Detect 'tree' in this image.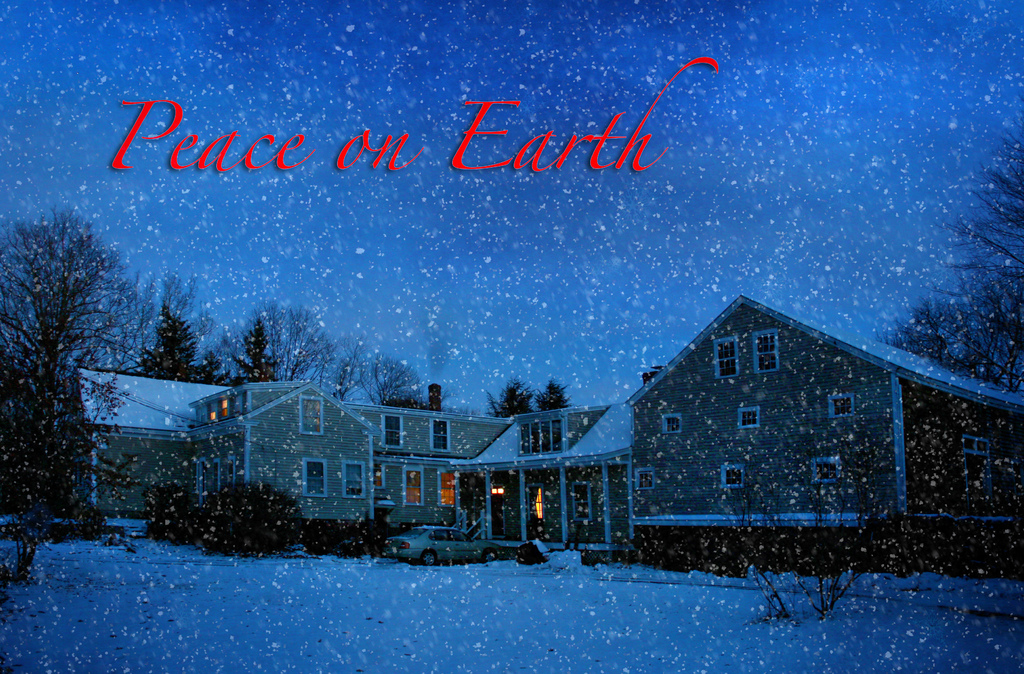
Detection: 8,167,125,529.
